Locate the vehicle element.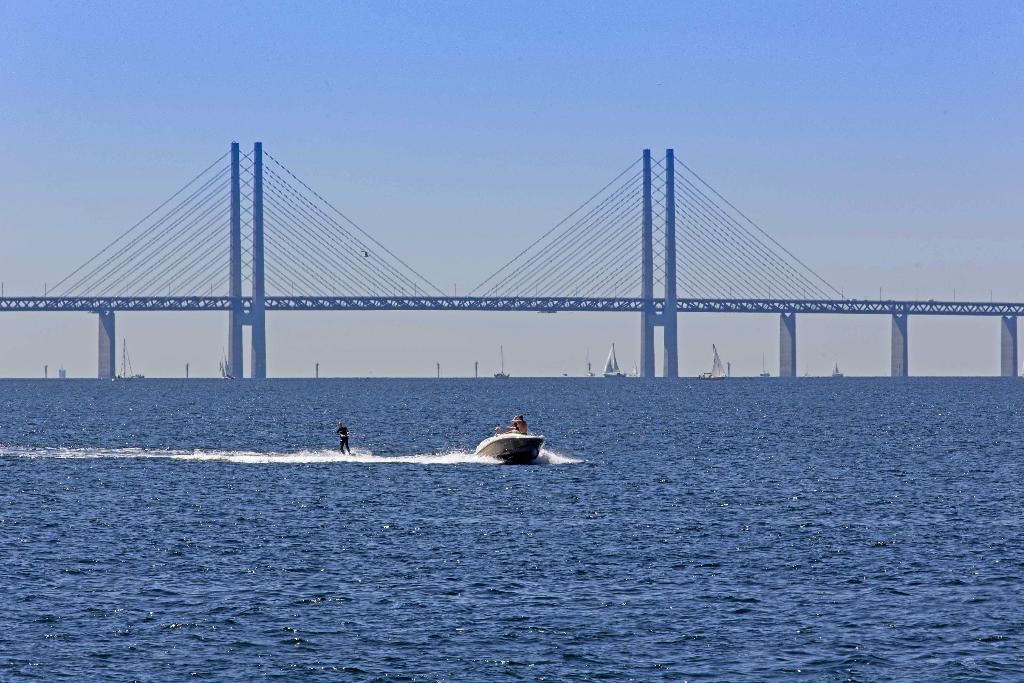
Element bbox: 601, 342, 627, 379.
